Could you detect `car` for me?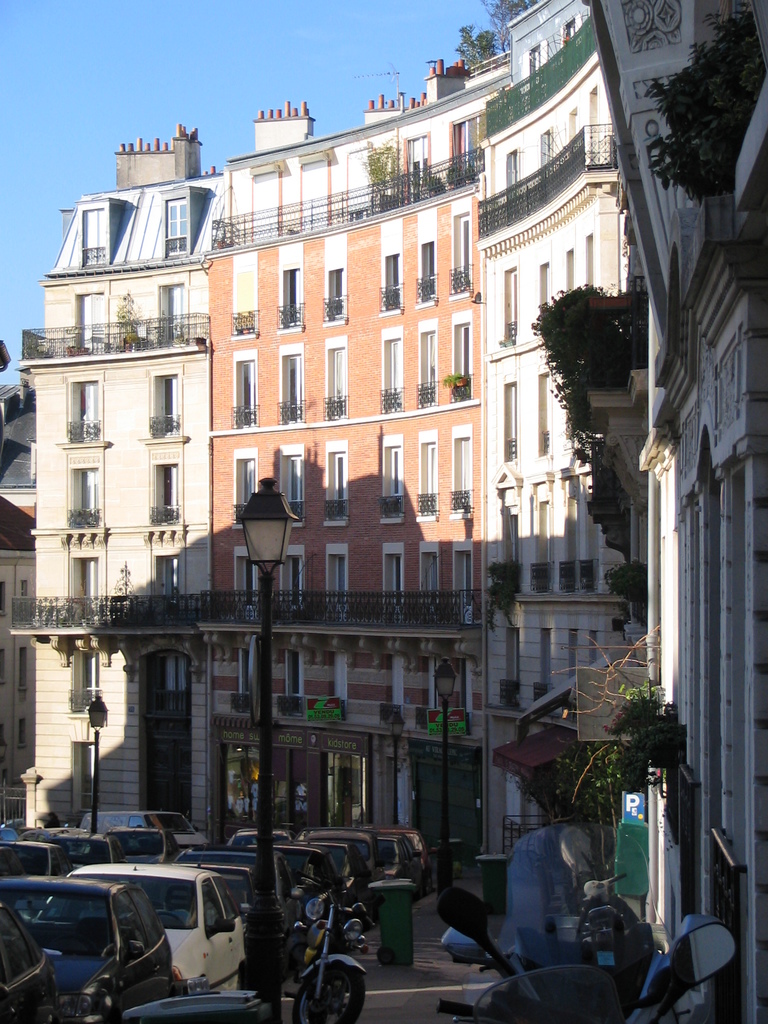
Detection result: [left=220, top=822, right=289, bottom=860].
